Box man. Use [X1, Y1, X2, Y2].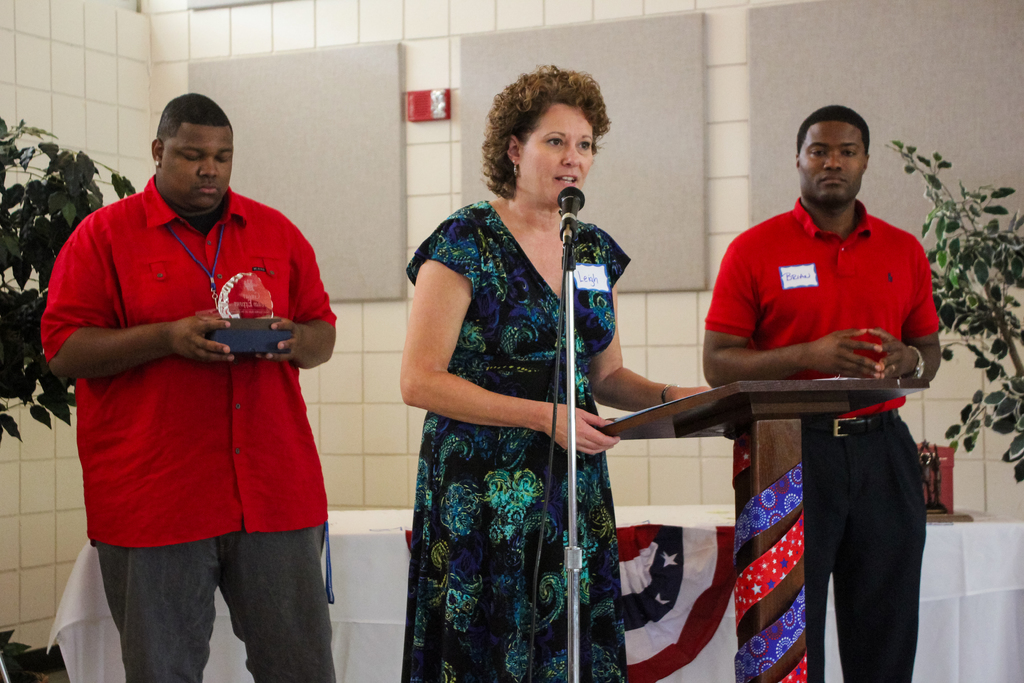
[703, 104, 946, 682].
